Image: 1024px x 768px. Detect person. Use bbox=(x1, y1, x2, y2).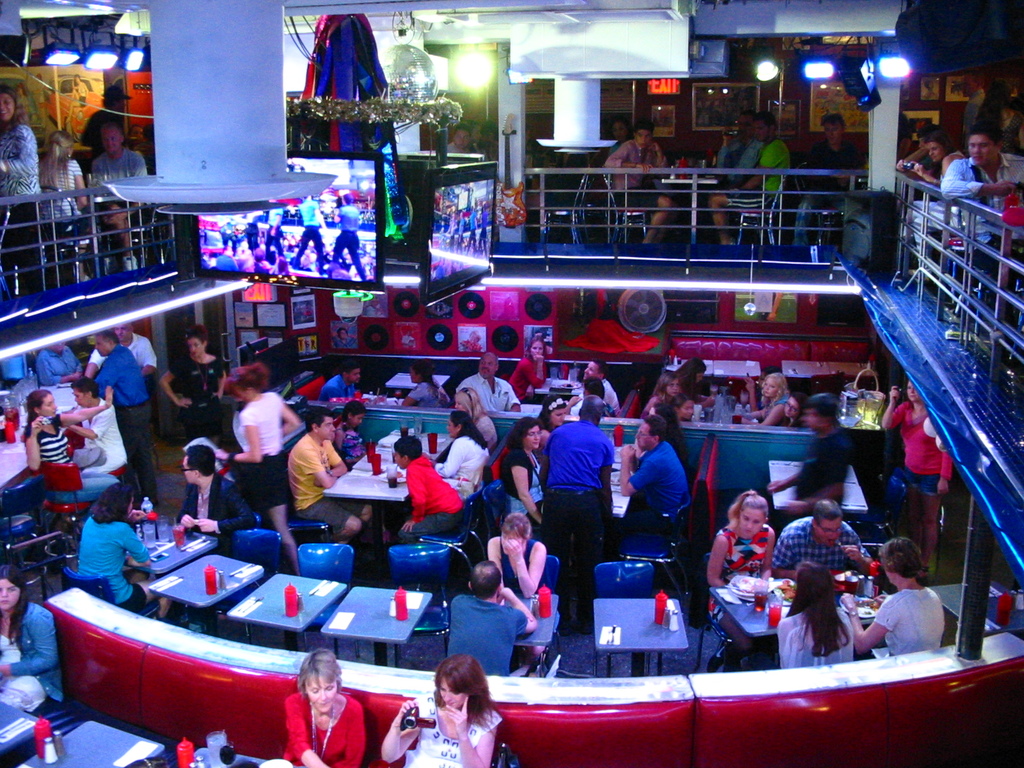
bbox=(712, 118, 789, 257).
